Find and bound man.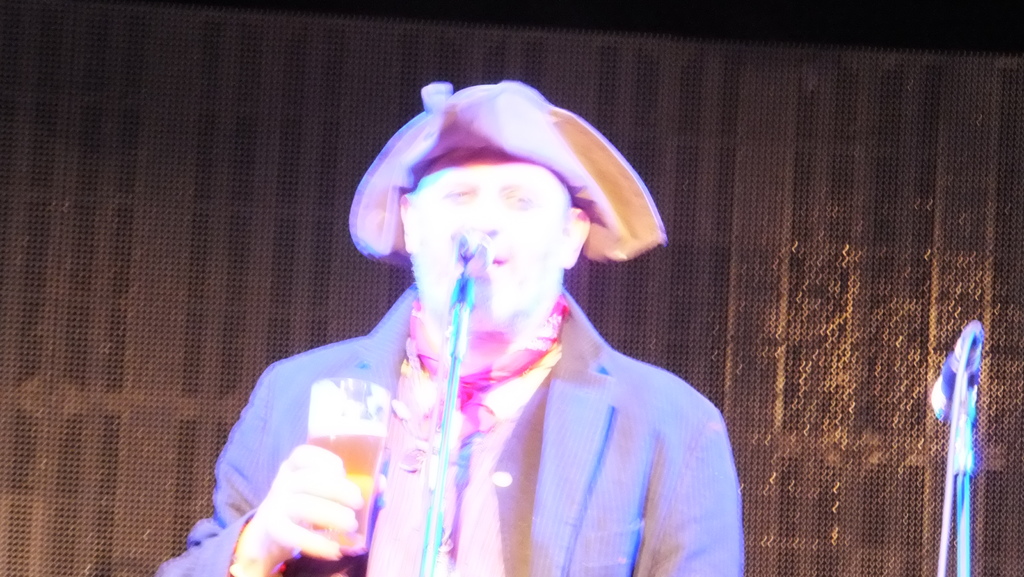
Bound: pyautogui.locateOnScreen(150, 79, 746, 576).
